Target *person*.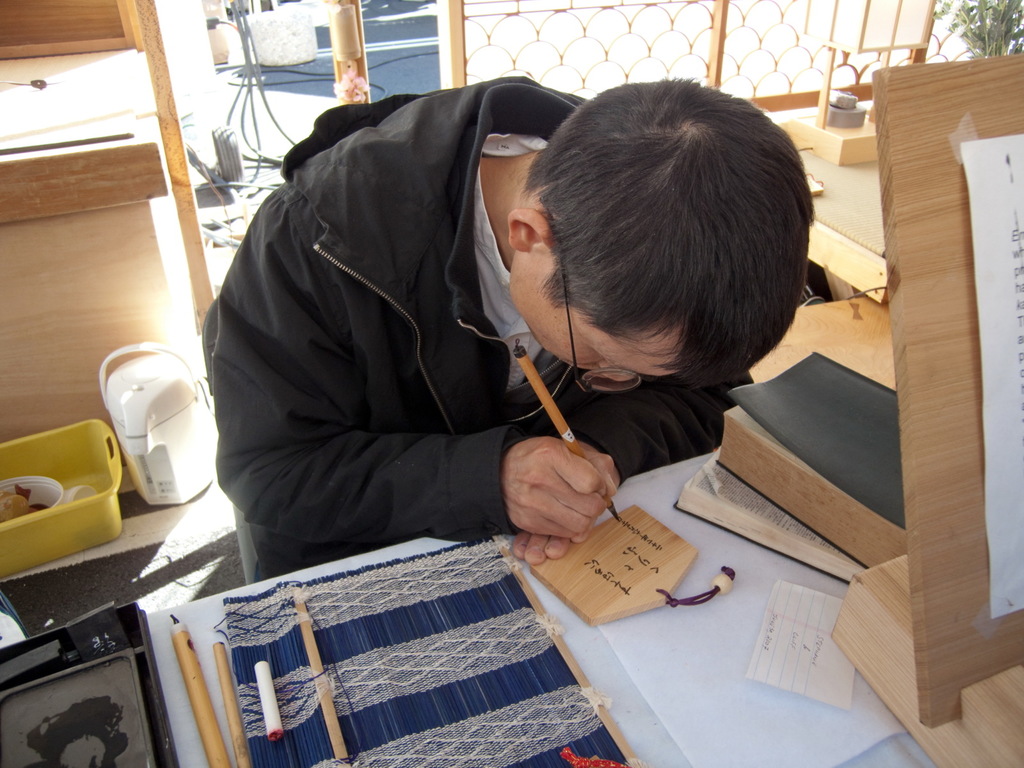
Target region: box(209, 73, 815, 585).
